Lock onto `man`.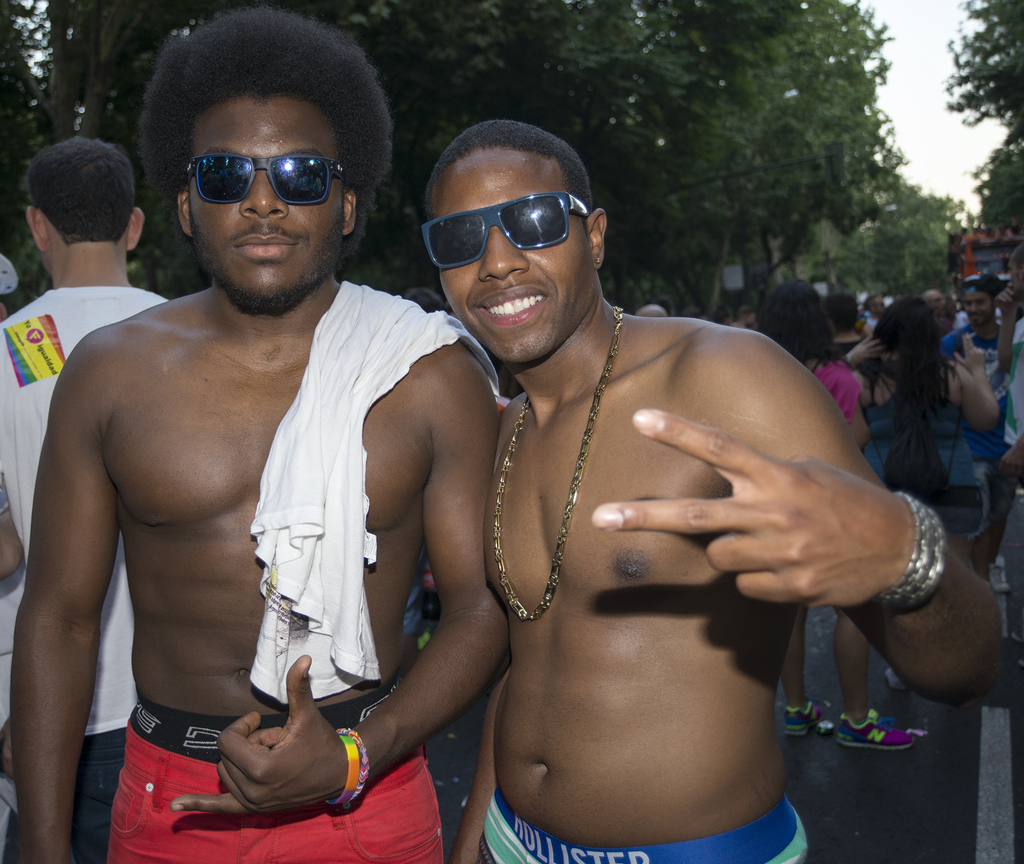
Locked: 0:133:170:863.
